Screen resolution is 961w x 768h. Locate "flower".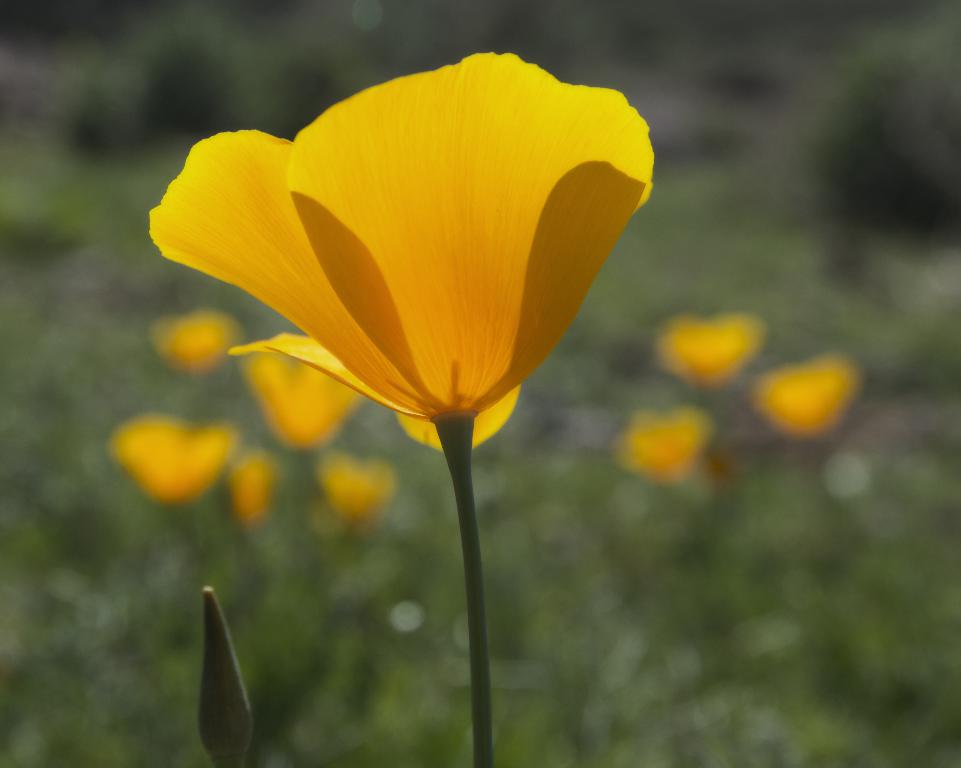
[651, 305, 778, 392].
